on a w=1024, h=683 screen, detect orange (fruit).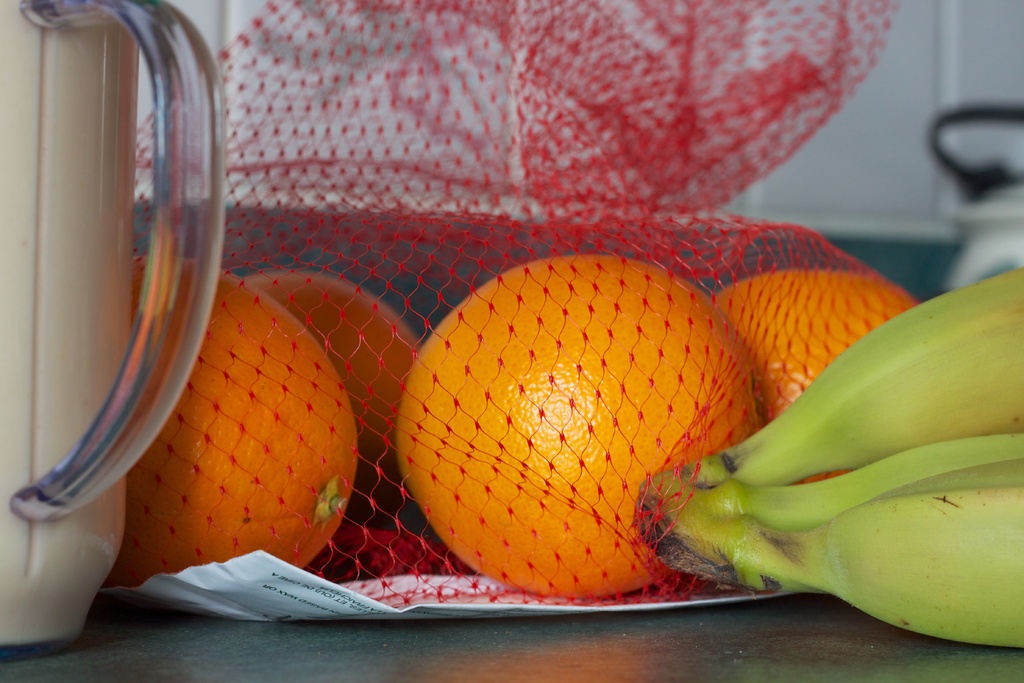
bbox=(419, 252, 759, 572).
